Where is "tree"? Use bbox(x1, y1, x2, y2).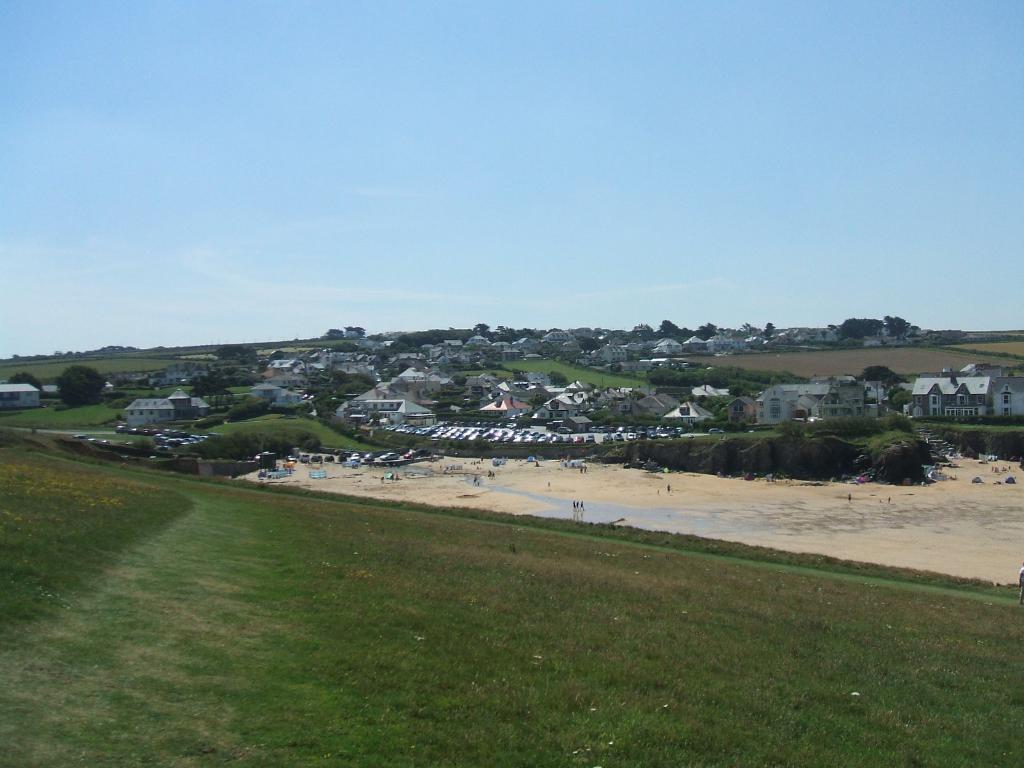
bbox(55, 368, 109, 410).
